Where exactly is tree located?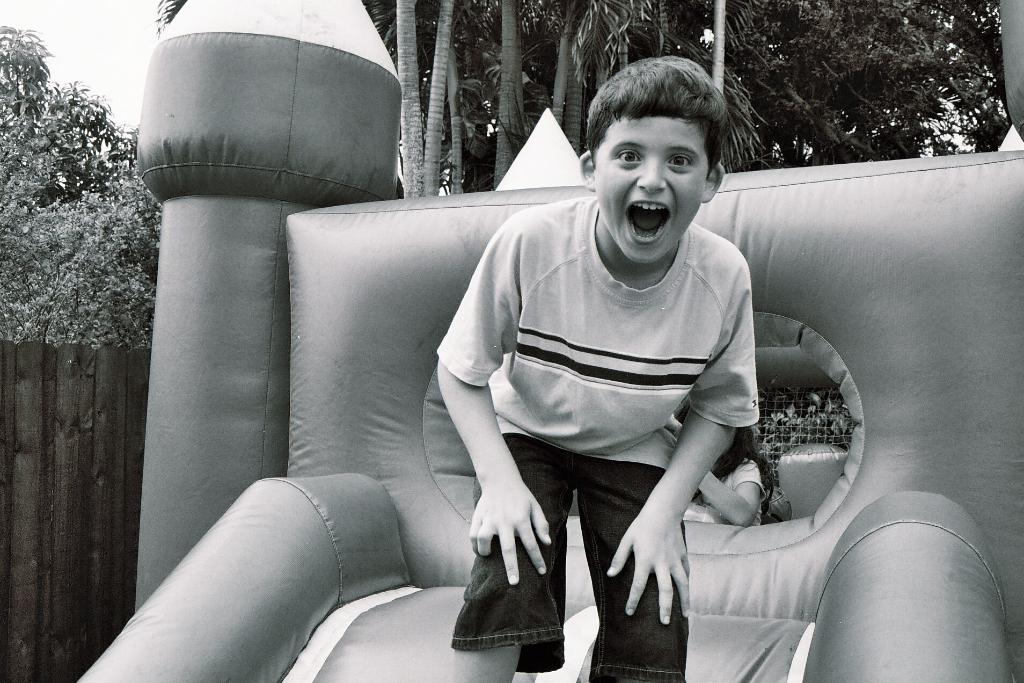
Its bounding box is [0,24,168,350].
